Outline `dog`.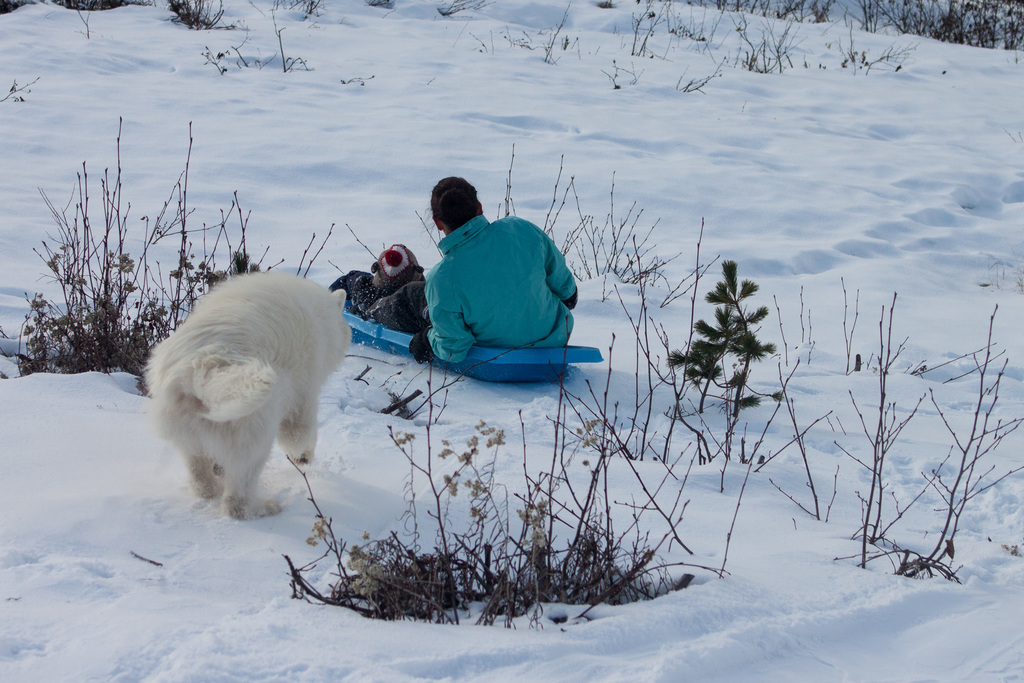
Outline: detection(141, 272, 353, 521).
